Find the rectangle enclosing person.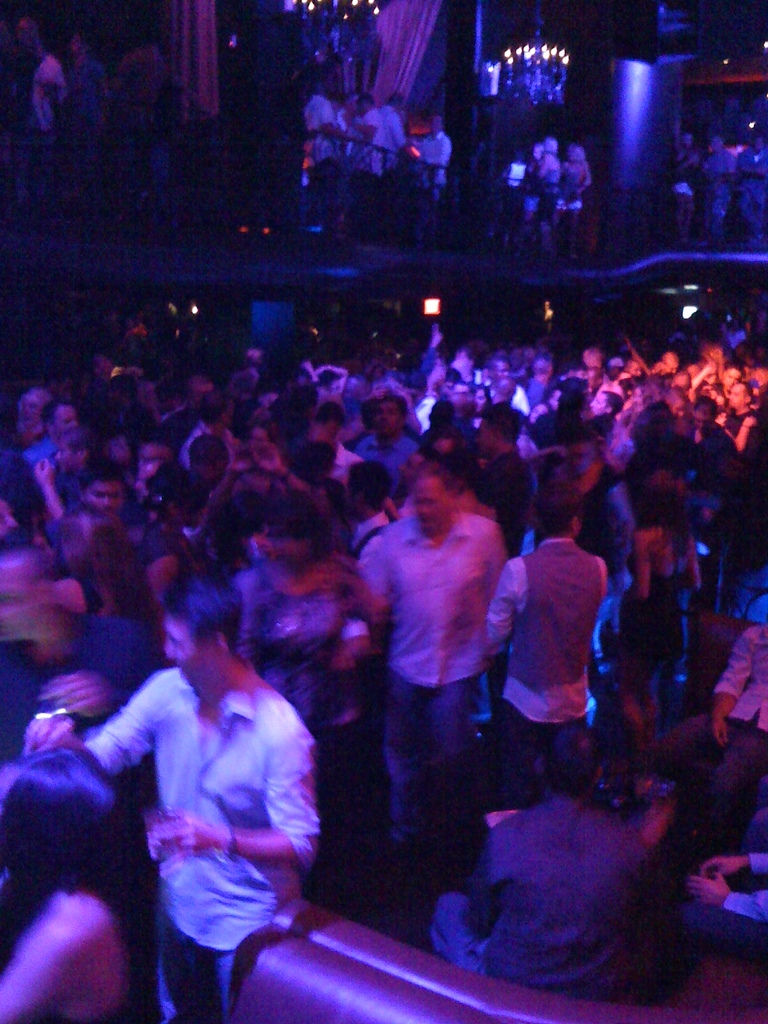
Rect(560, 132, 586, 243).
